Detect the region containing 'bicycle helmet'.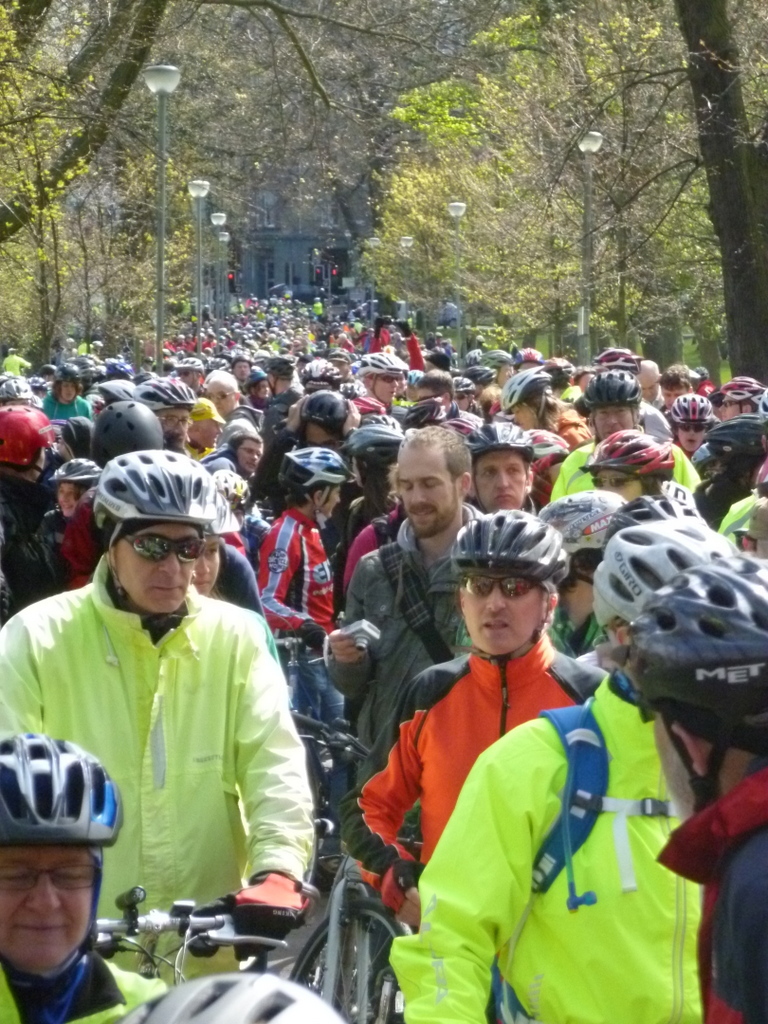
[left=174, top=355, right=201, bottom=378].
